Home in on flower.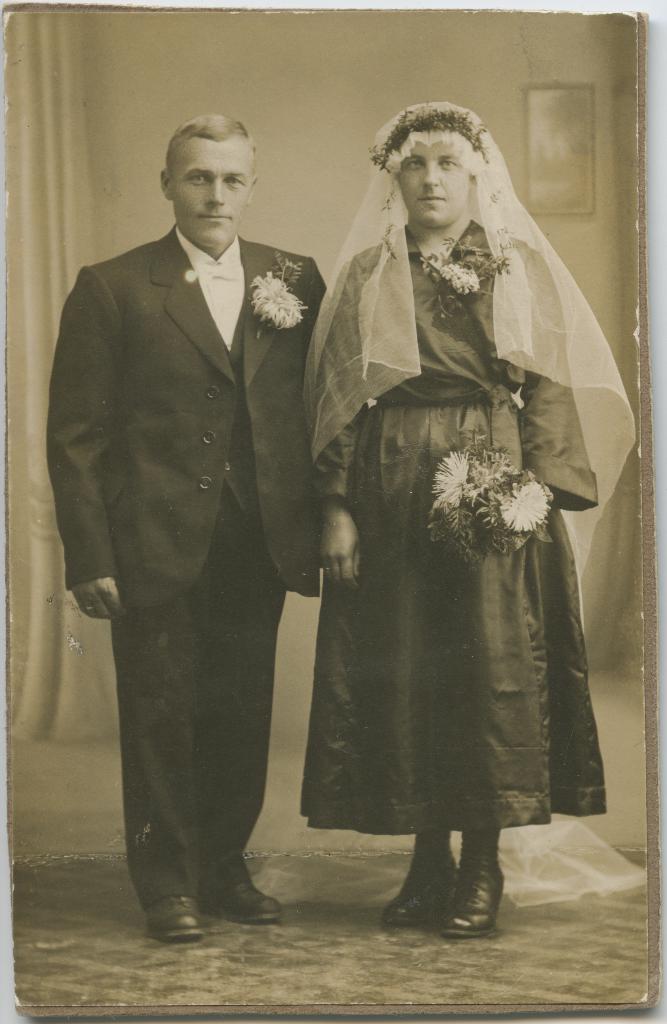
Homed in at locate(250, 270, 306, 329).
